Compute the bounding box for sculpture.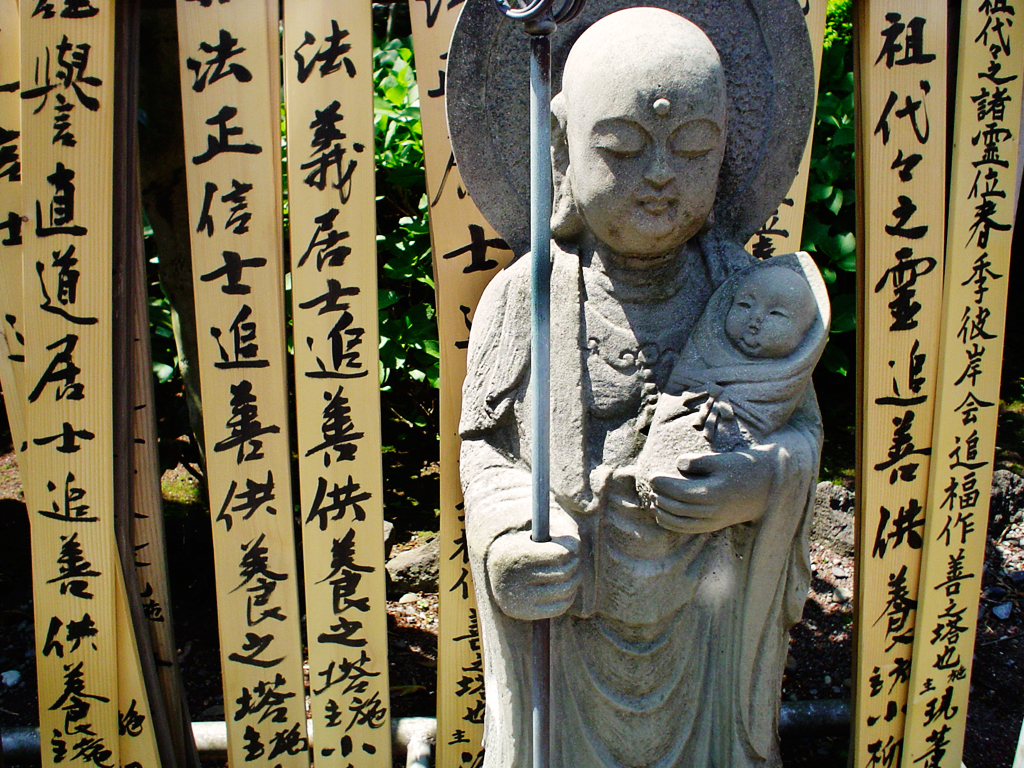
l=454, t=33, r=845, b=767.
